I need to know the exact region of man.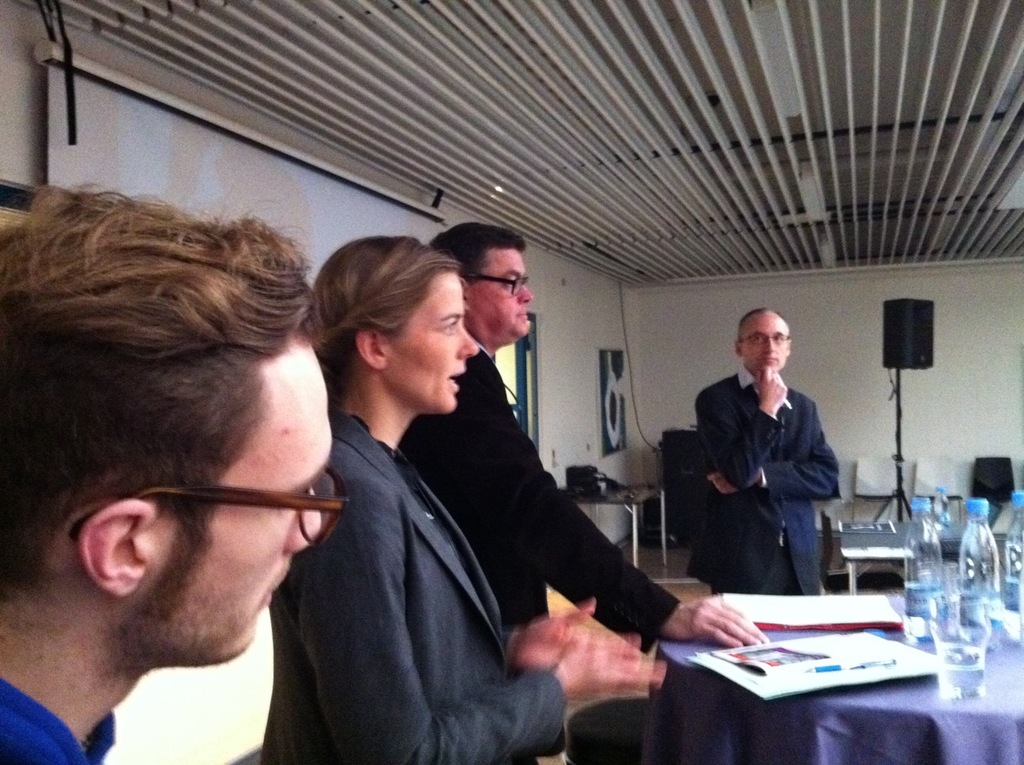
Region: {"x1": 685, "y1": 315, "x2": 857, "y2": 616}.
